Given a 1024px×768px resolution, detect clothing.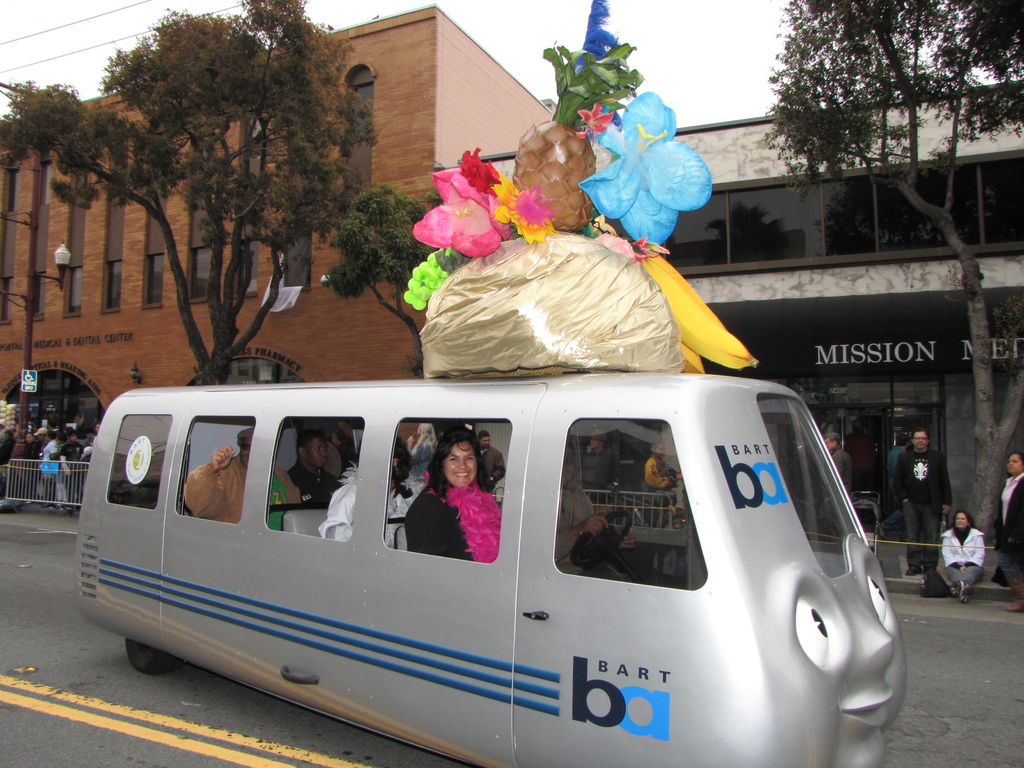
crop(982, 458, 1023, 598).
